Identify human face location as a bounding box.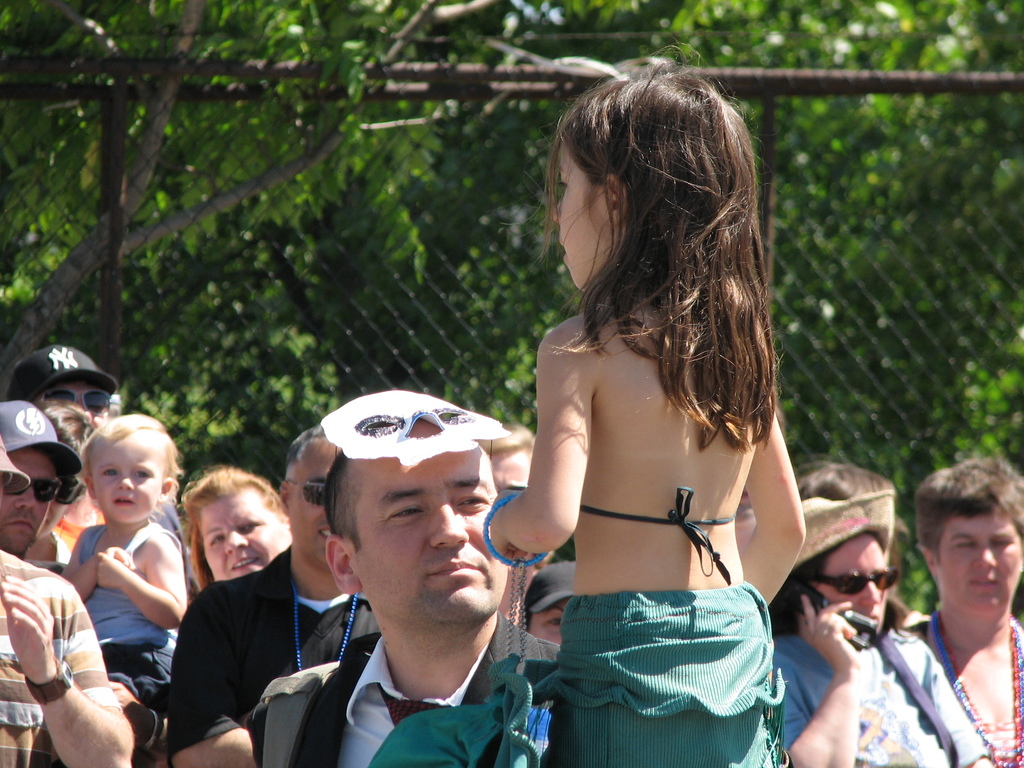
[350,452,506,616].
